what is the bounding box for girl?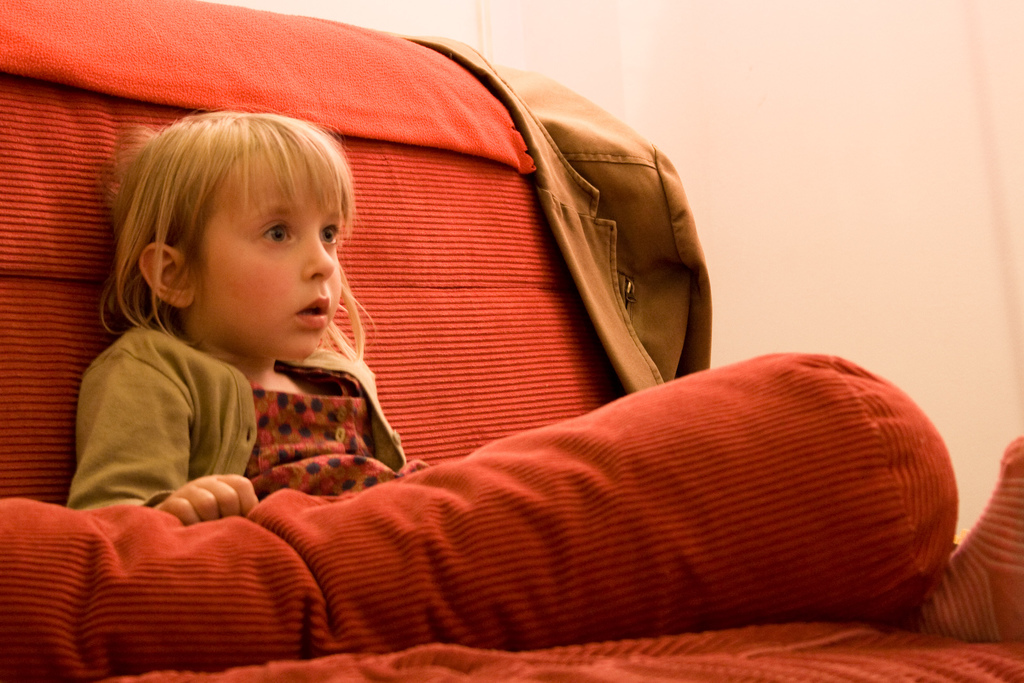
<region>63, 107, 403, 522</region>.
